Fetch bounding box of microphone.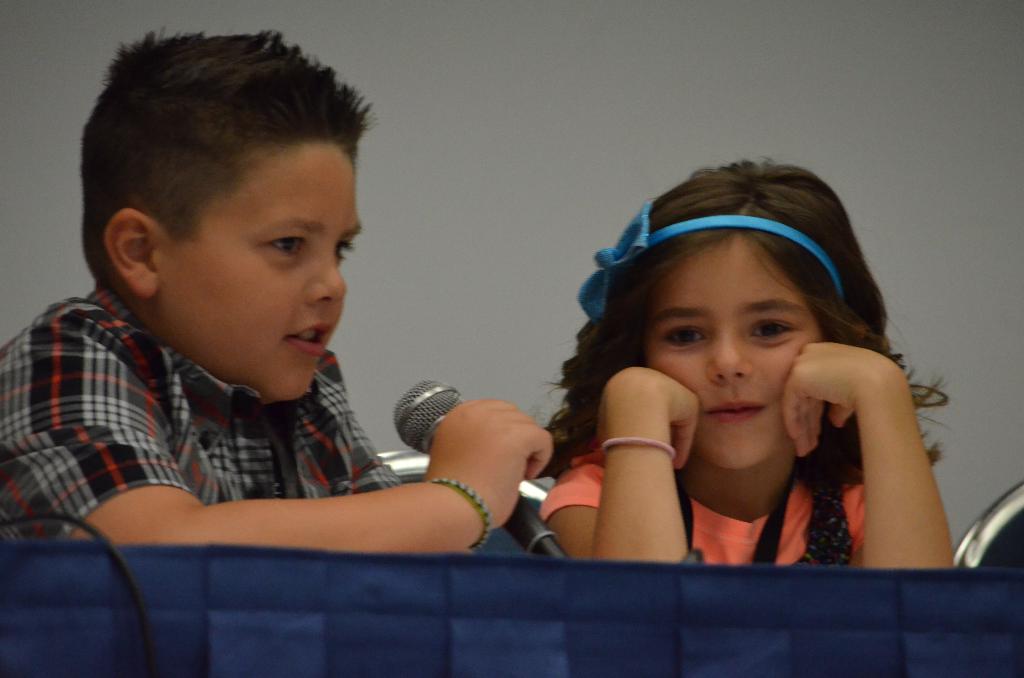
Bbox: bbox=(395, 376, 558, 555).
